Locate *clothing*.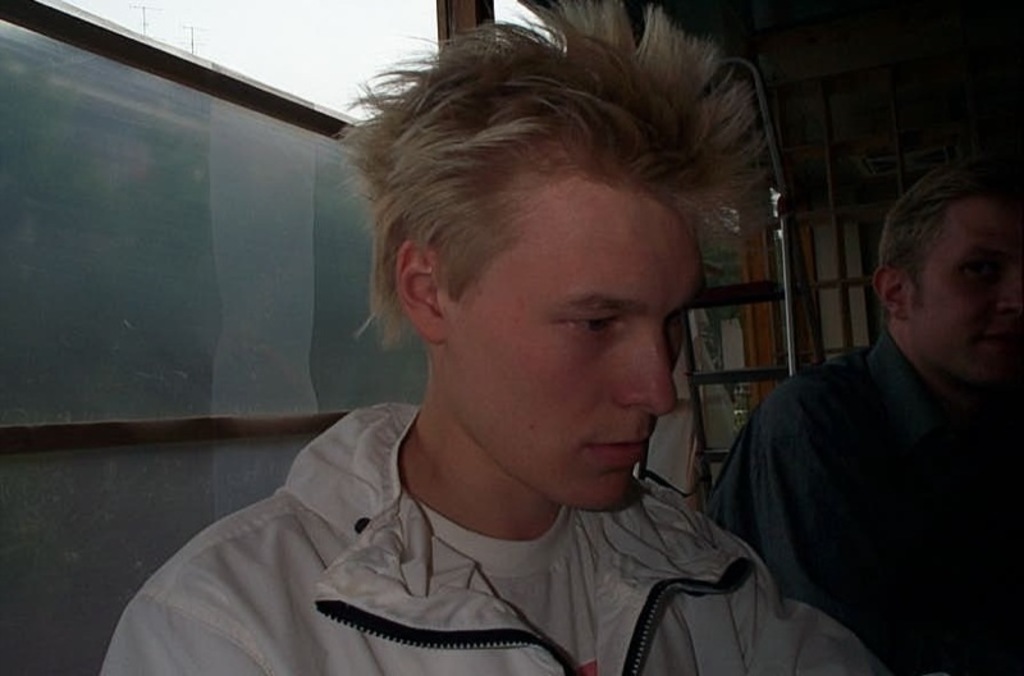
Bounding box: <box>102,398,879,675</box>.
